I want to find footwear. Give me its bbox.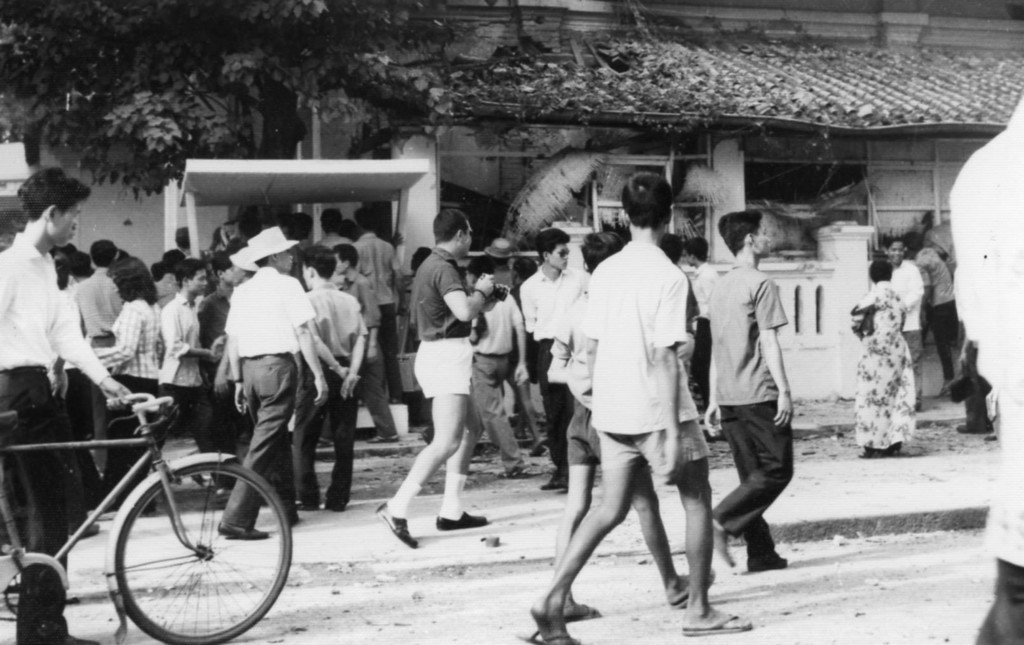
Rect(559, 476, 570, 490).
